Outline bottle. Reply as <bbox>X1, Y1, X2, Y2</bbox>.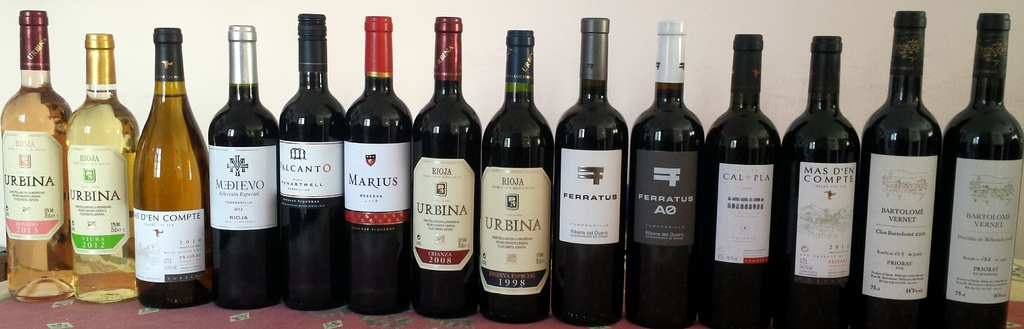
<bbox>211, 24, 283, 314</bbox>.
